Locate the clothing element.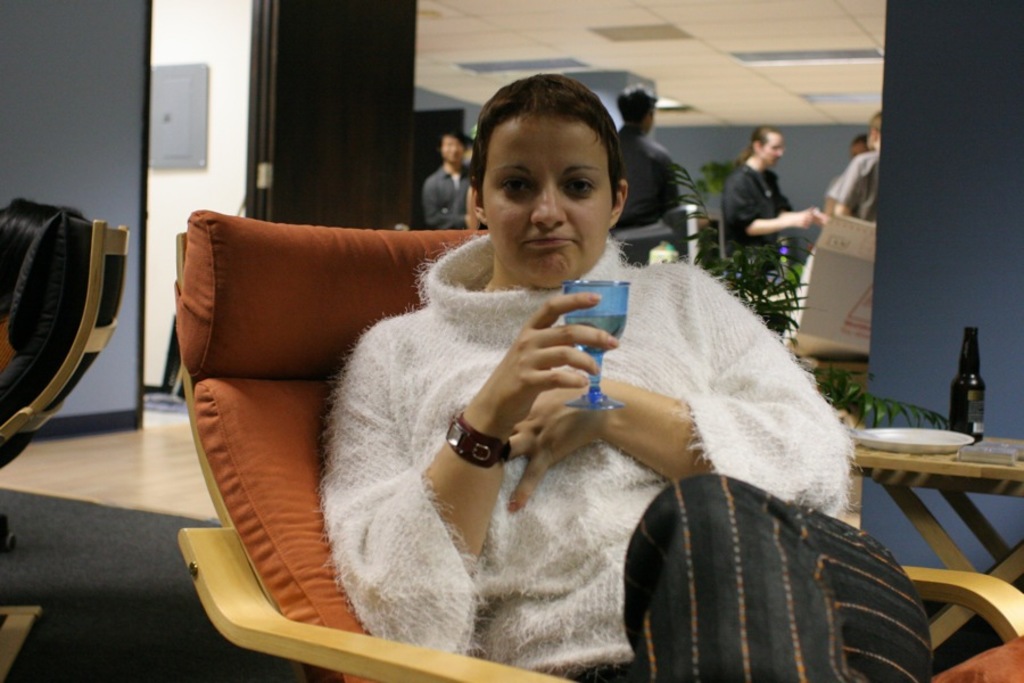
Element bbox: [left=423, top=164, right=477, bottom=228].
